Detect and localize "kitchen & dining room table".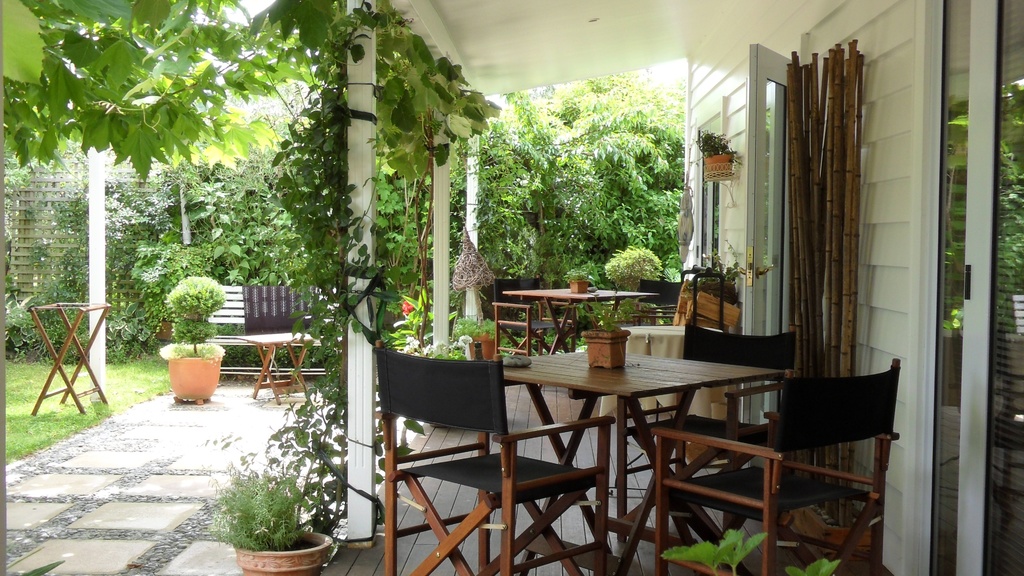
Localized at bbox=(484, 305, 781, 557).
